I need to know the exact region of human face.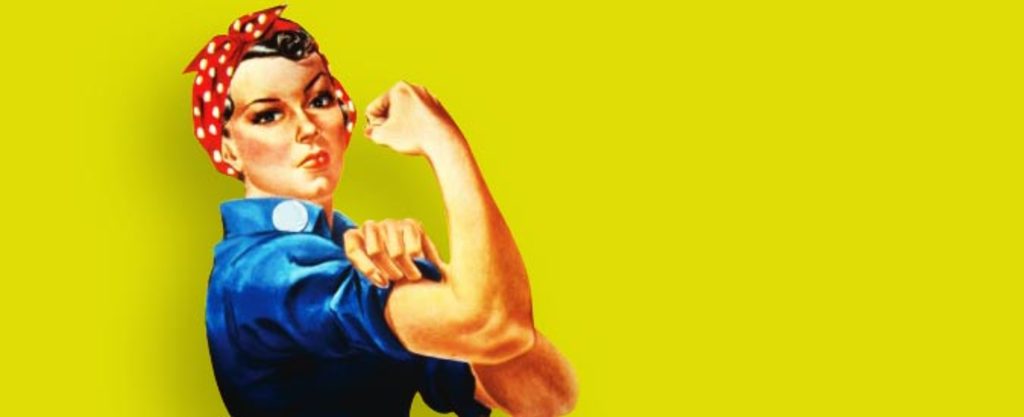
Region: bbox=[225, 39, 340, 199].
